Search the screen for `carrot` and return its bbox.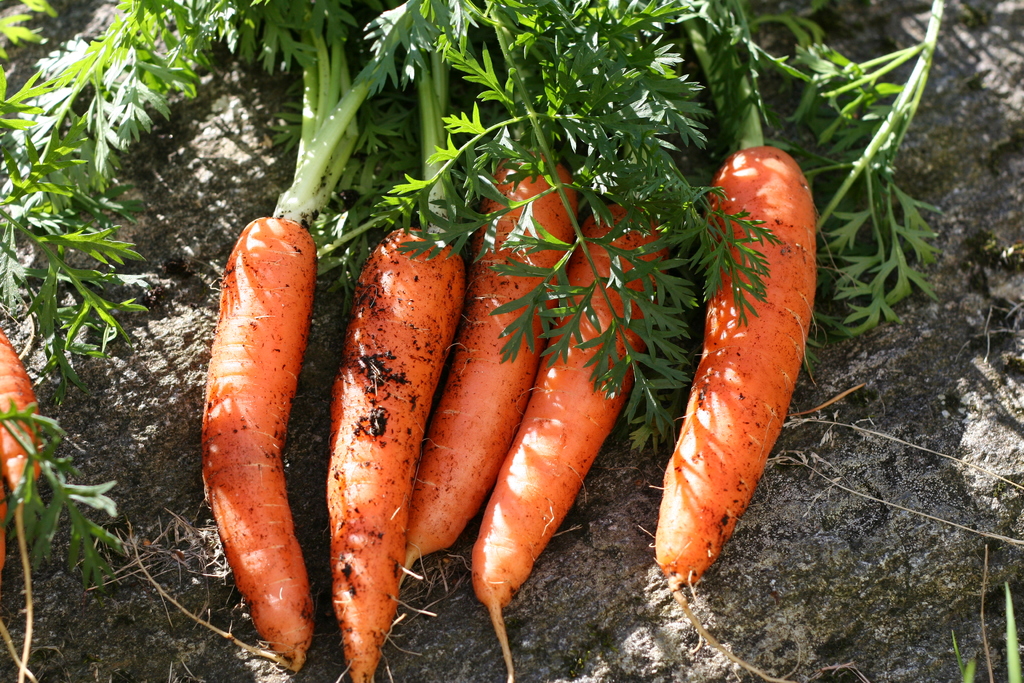
Found: rect(399, 150, 577, 588).
